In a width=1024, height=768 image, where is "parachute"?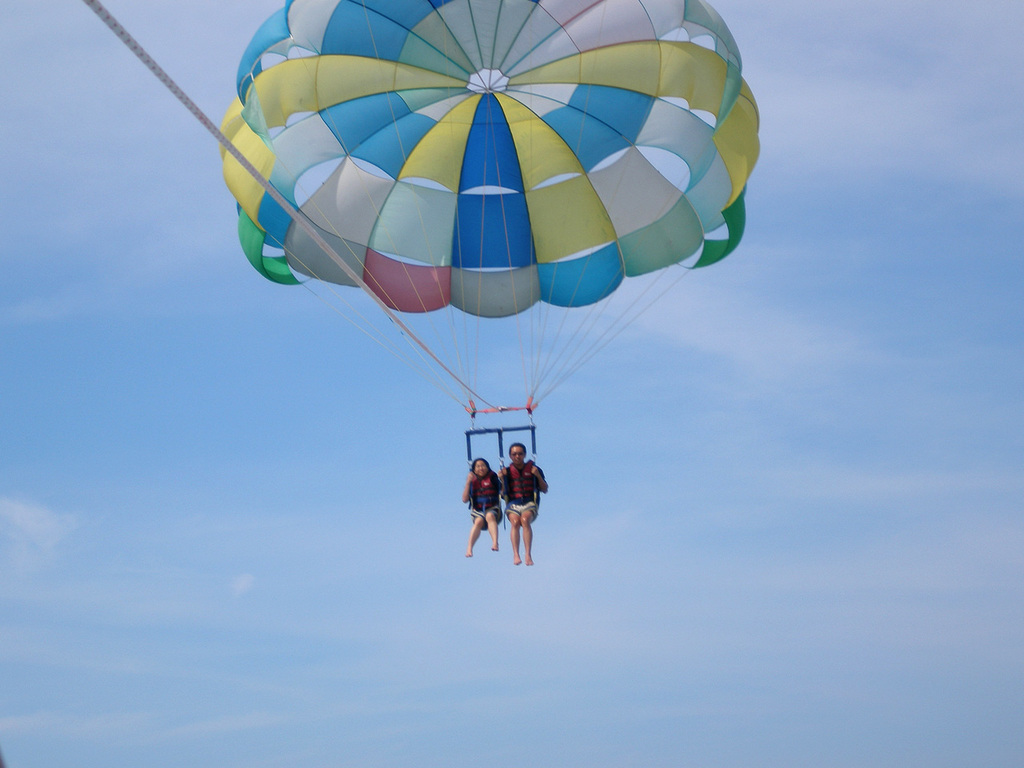
182:11:775:563.
